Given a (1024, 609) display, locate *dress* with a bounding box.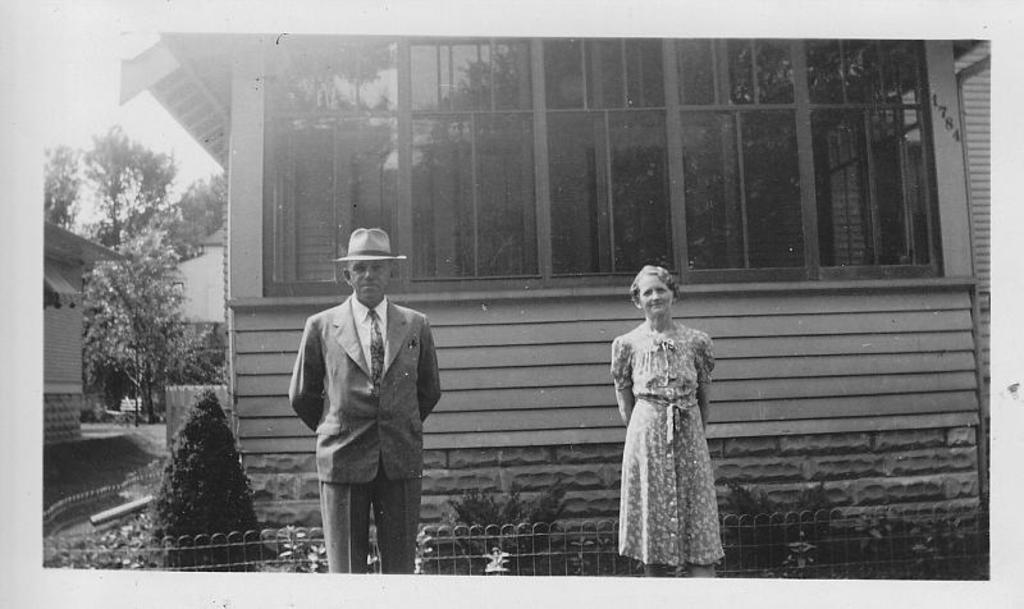
Located: left=611, top=322, right=730, bottom=568.
